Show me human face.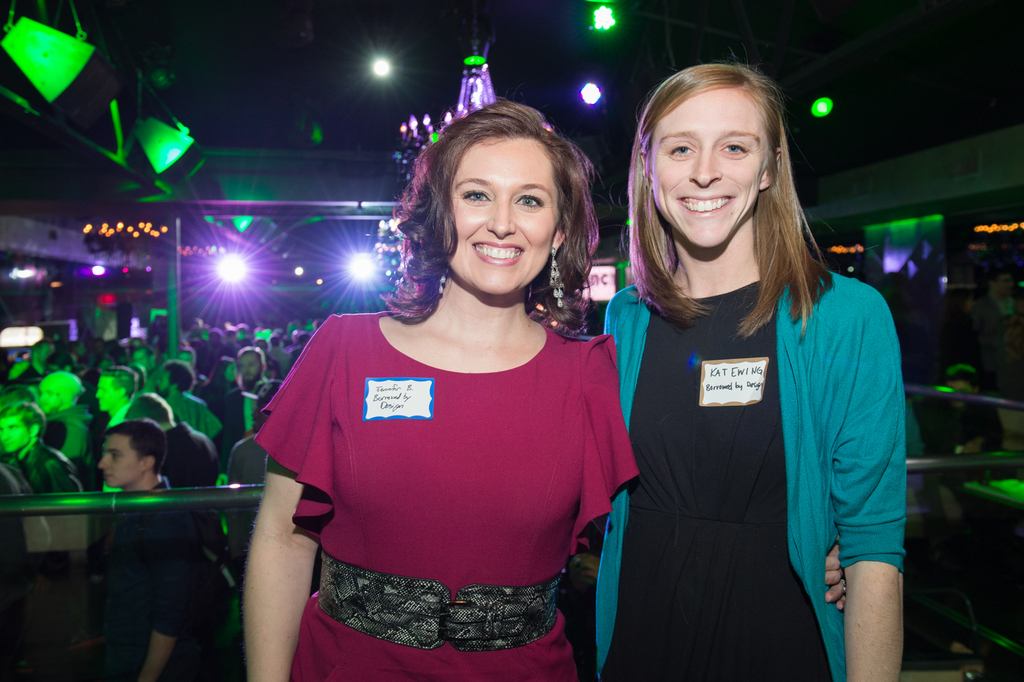
human face is here: box(240, 356, 262, 382).
